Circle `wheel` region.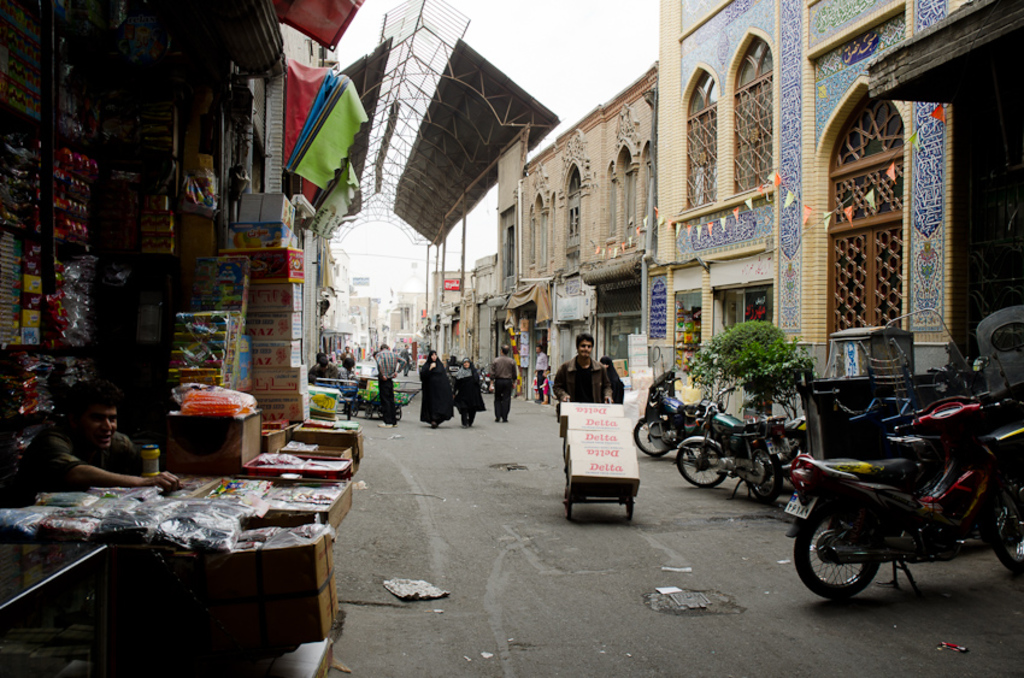
Region: region(776, 431, 805, 466).
